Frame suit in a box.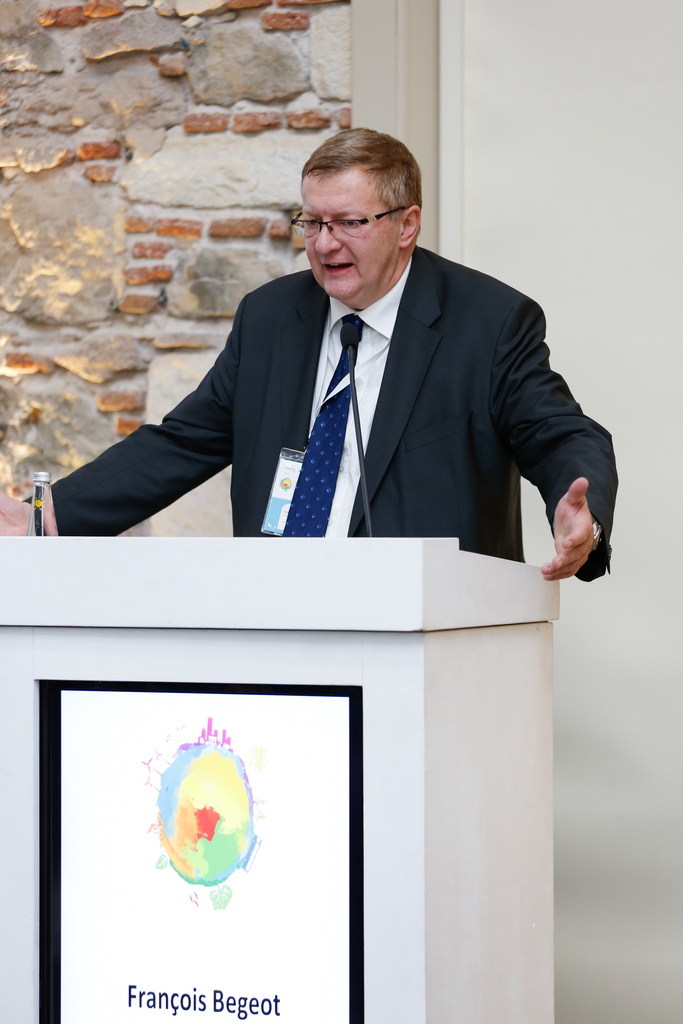
bbox=(140, 177, 604, 573).
